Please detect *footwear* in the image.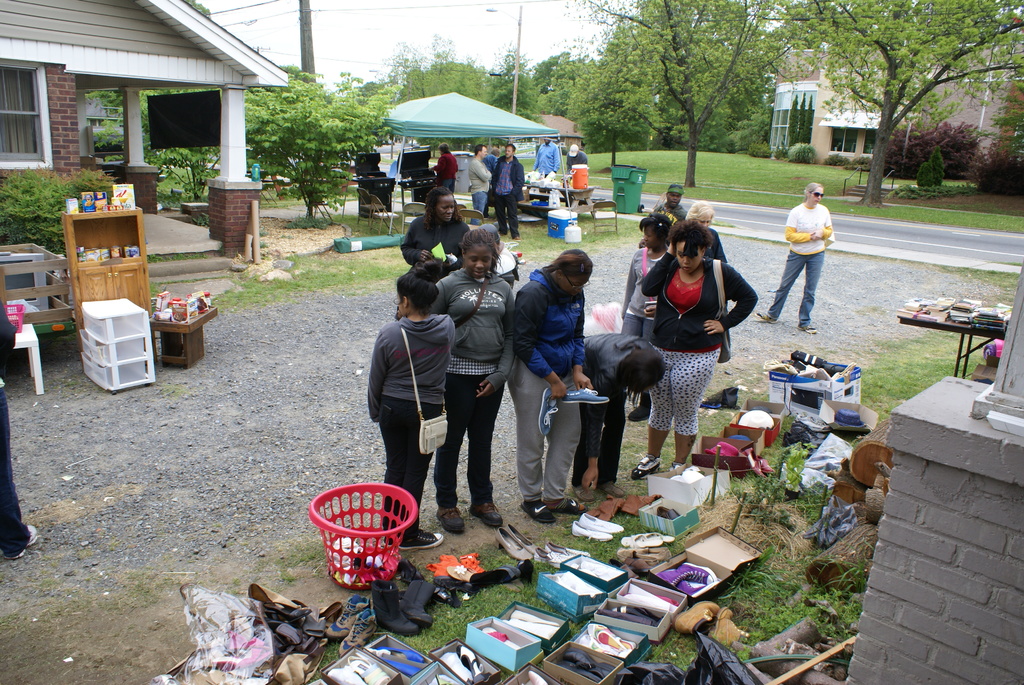
(left=605, top=482, right=628, bottom=497).
